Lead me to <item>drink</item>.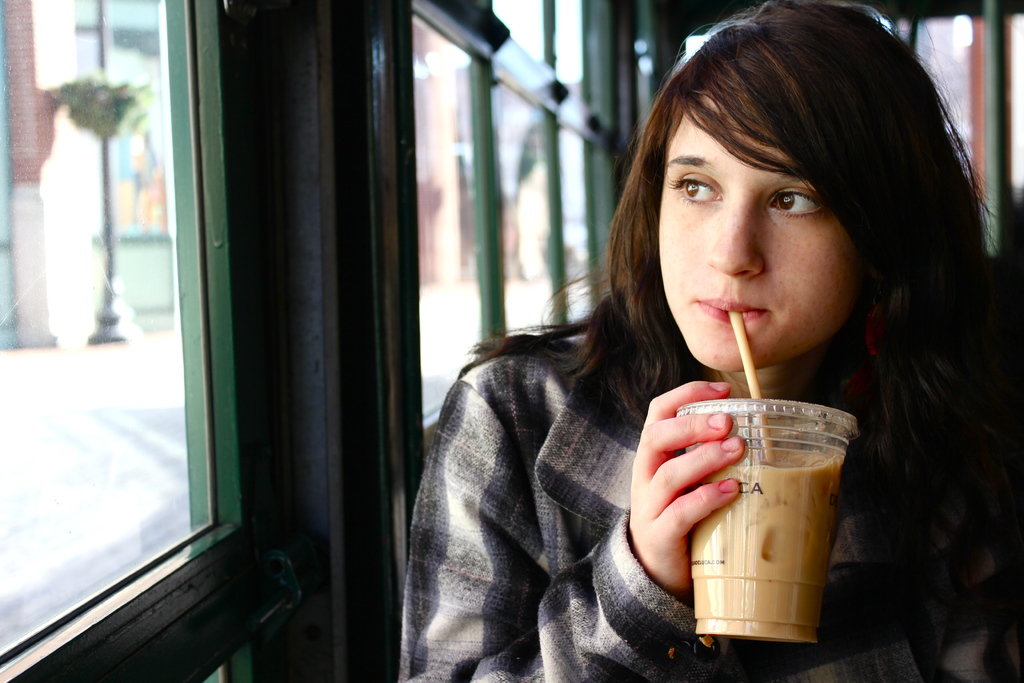
Lead to region(698, 396, 838, 659).
